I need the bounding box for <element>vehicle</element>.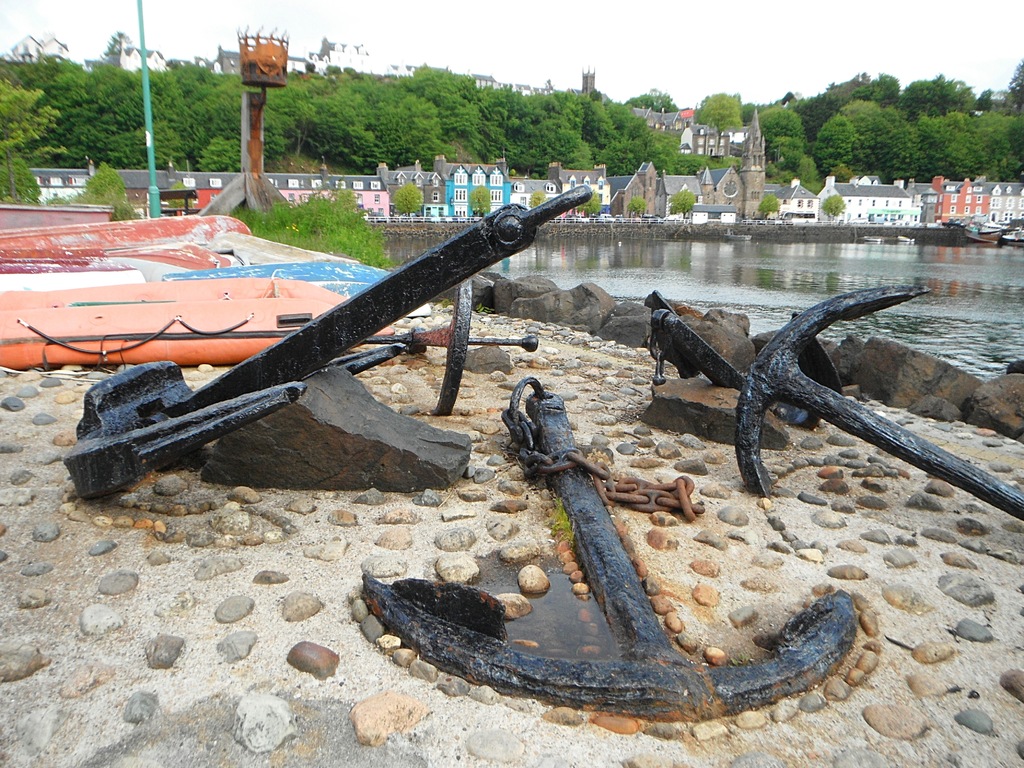
Here it is: 999 224 1023 249.
